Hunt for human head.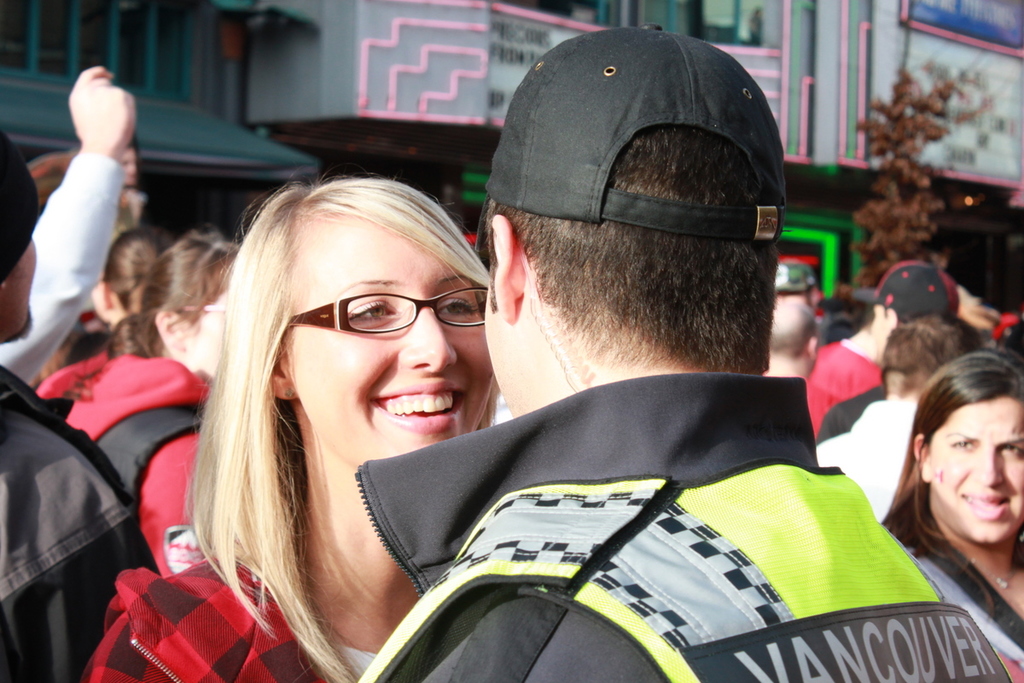
Hunted down at l=196, t=169, r=491, b=479.
